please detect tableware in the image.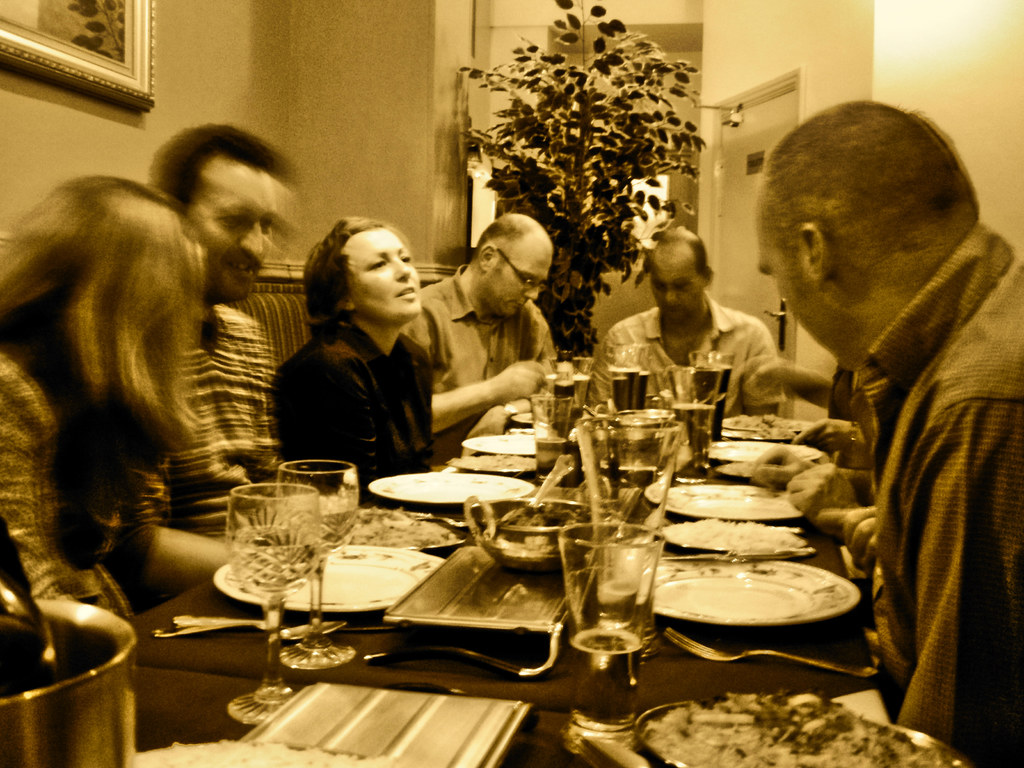
Rect(212, 542, 440, 637).
